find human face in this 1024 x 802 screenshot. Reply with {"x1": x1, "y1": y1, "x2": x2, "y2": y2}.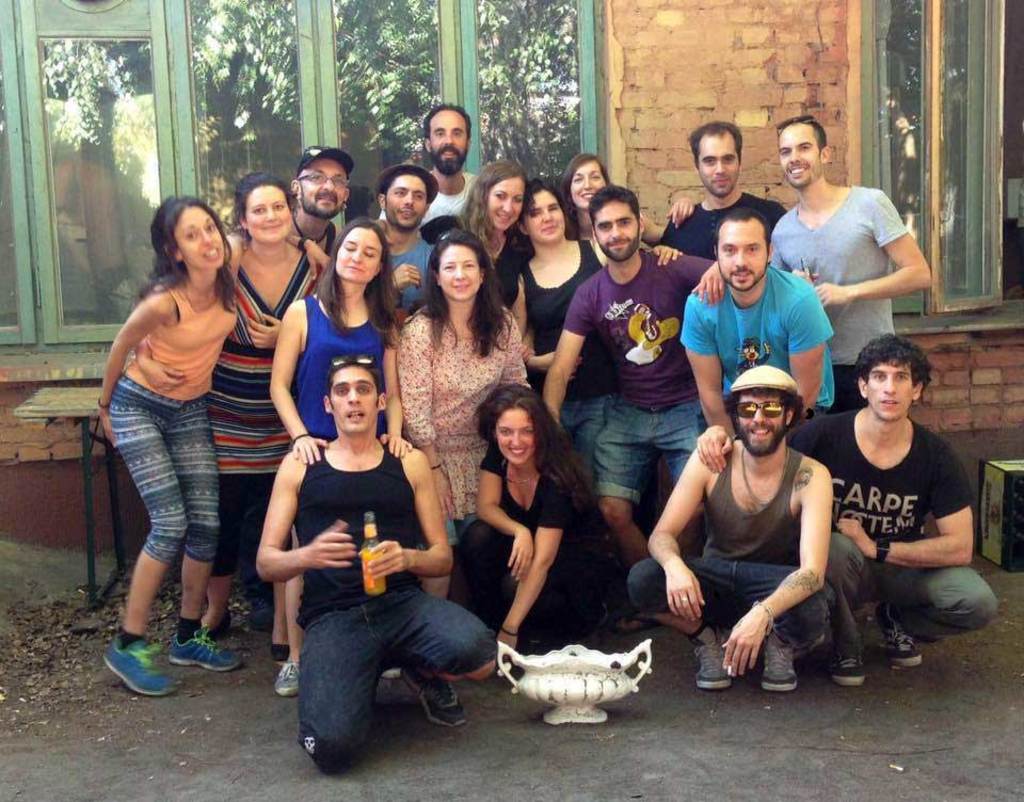
{"x1": 699, "y1": 139, "x2": 739, "y2": 192}.
